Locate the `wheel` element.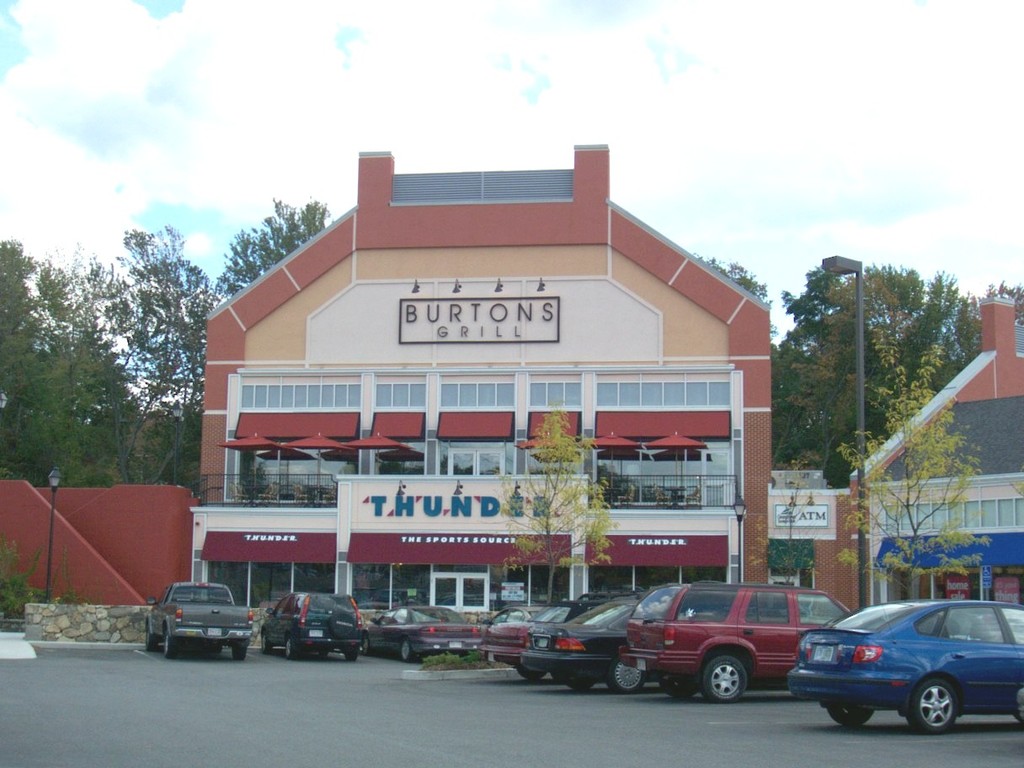
Element bbox: {"left": 319, "top": 651, "right": 328, "bottom": 654}.
